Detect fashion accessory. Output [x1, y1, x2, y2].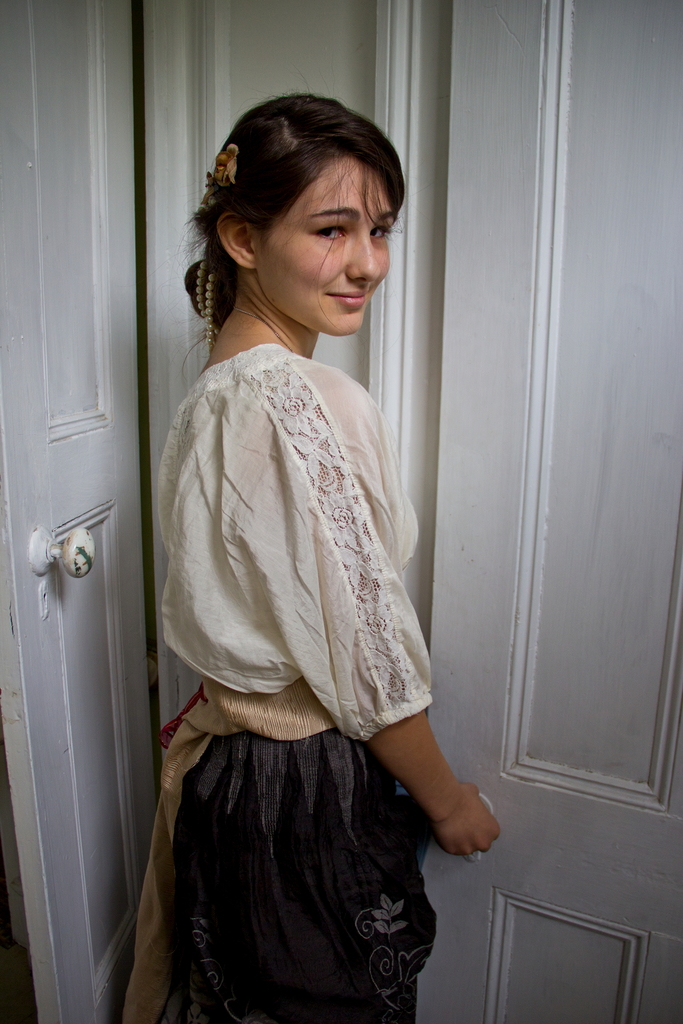
[429, 785, 463, 829].
